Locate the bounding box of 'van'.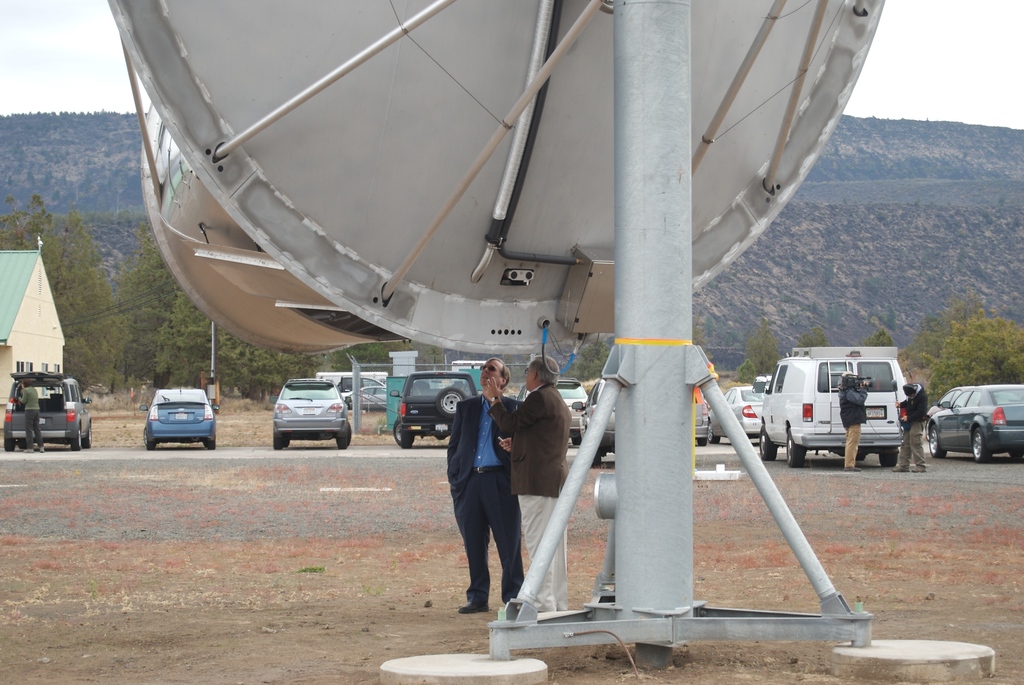
Bounding box: pyautogui.locateOnScreen(756, 345, 905, 466).
